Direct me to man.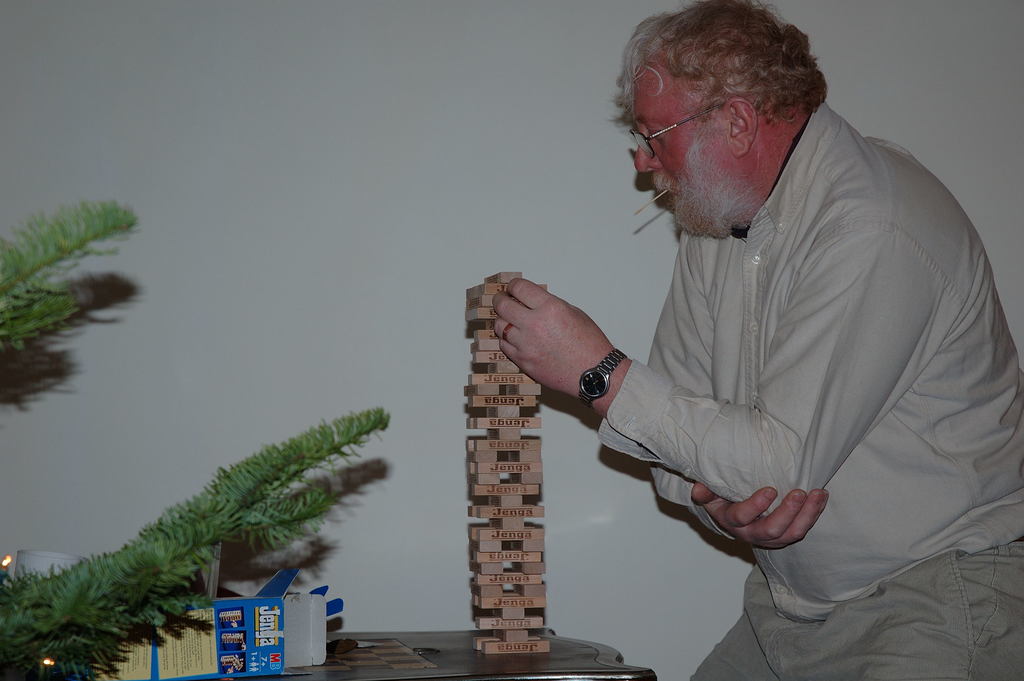
Direction: [490, 0, 1023, 680].
